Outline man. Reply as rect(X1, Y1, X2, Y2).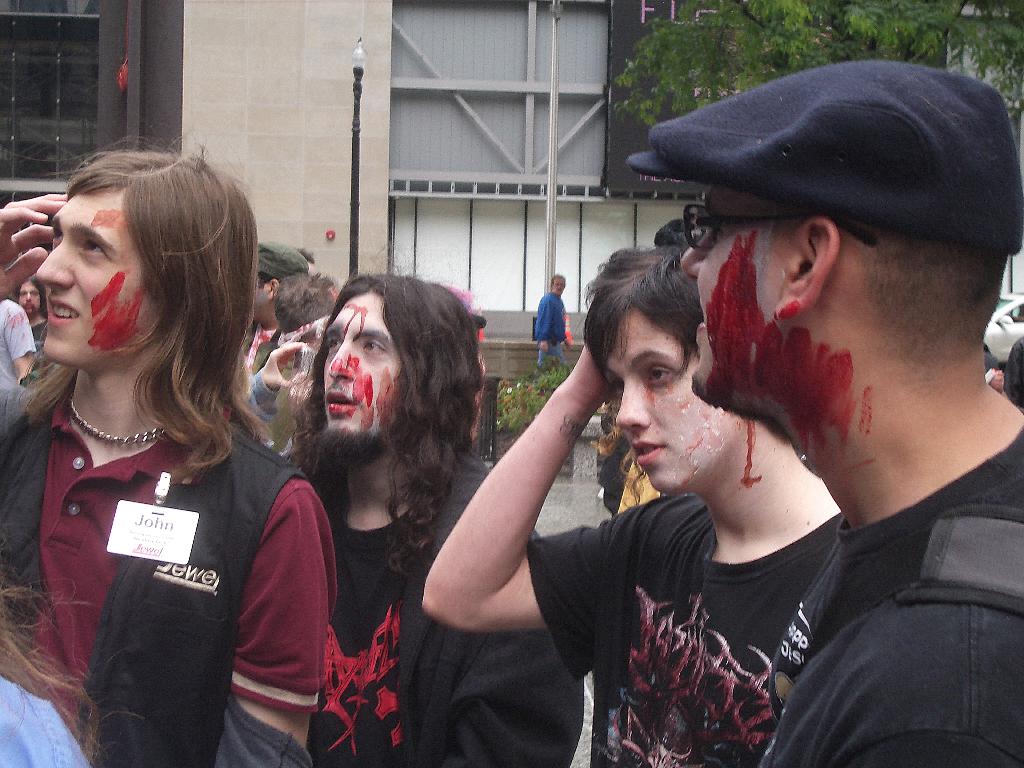
rect(0, 294, 35, 388).
